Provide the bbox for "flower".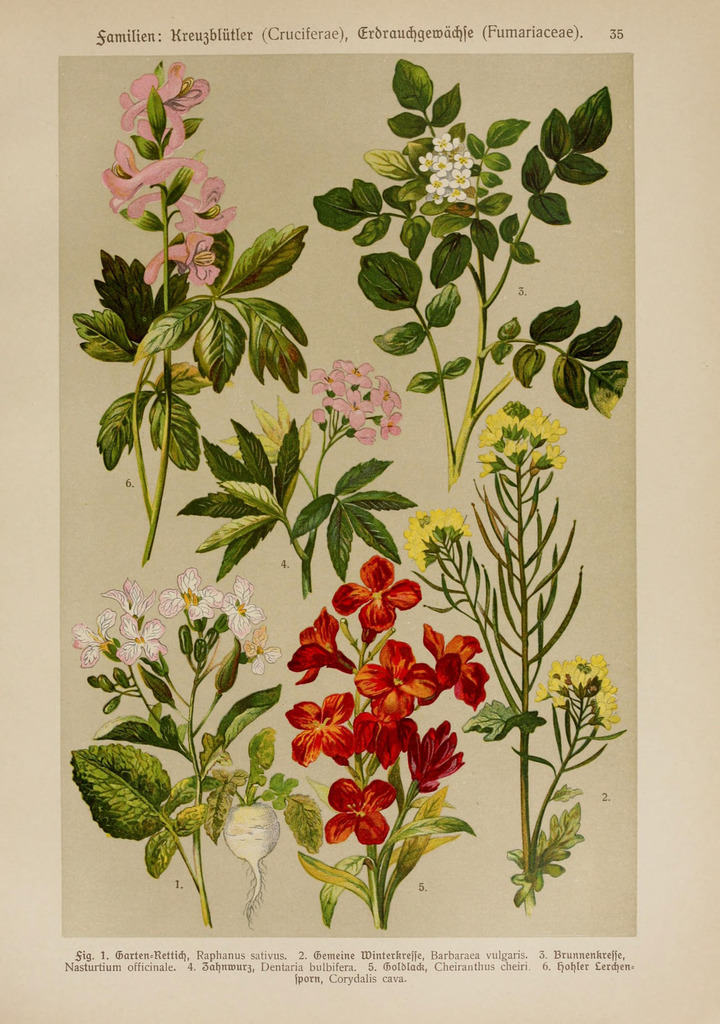
289/608/349/694.
